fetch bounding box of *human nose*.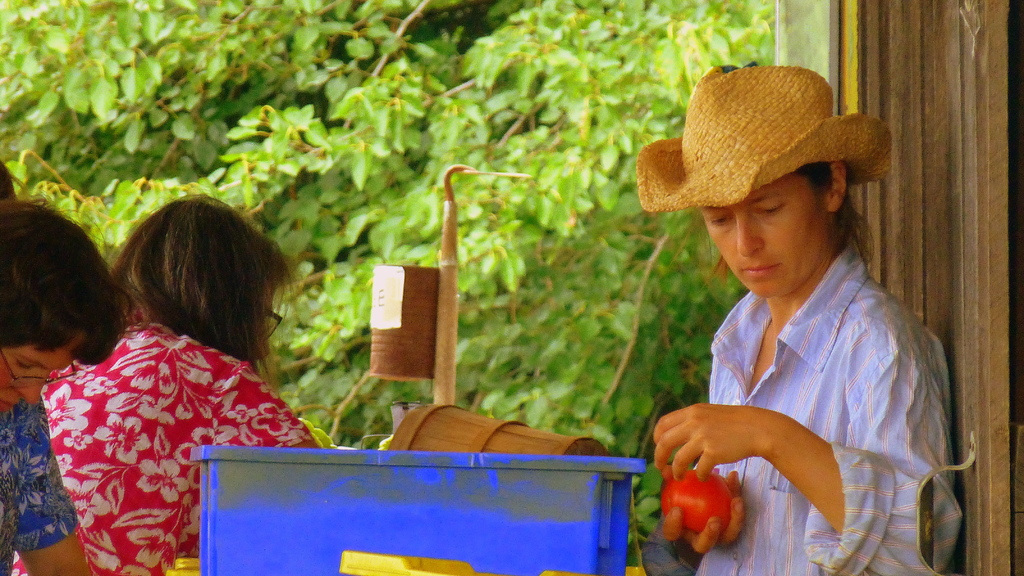
Bbox: [17, 372, 50, 404].
